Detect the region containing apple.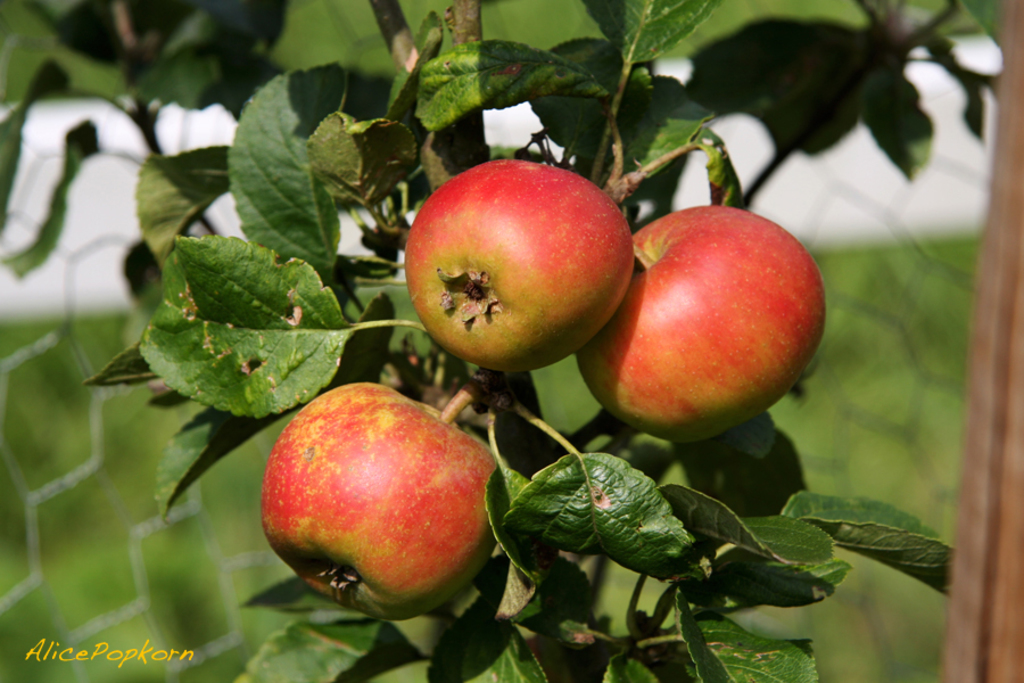
(left=404, top=171, right=635, bottom=376).
